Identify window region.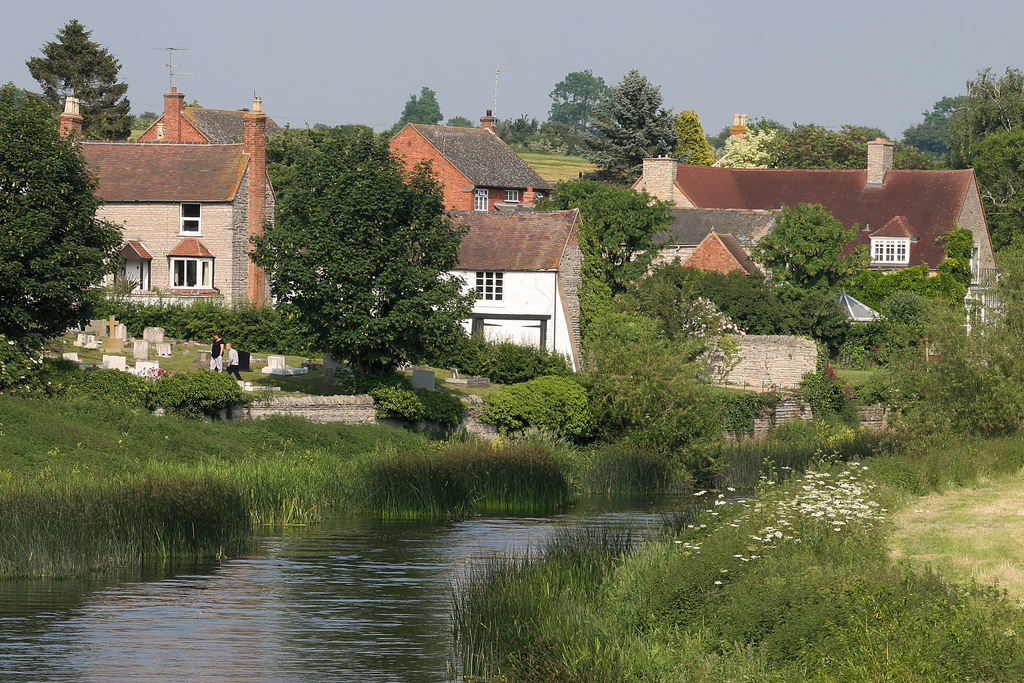
Region: bbox=(474, 271, 502, 301).
